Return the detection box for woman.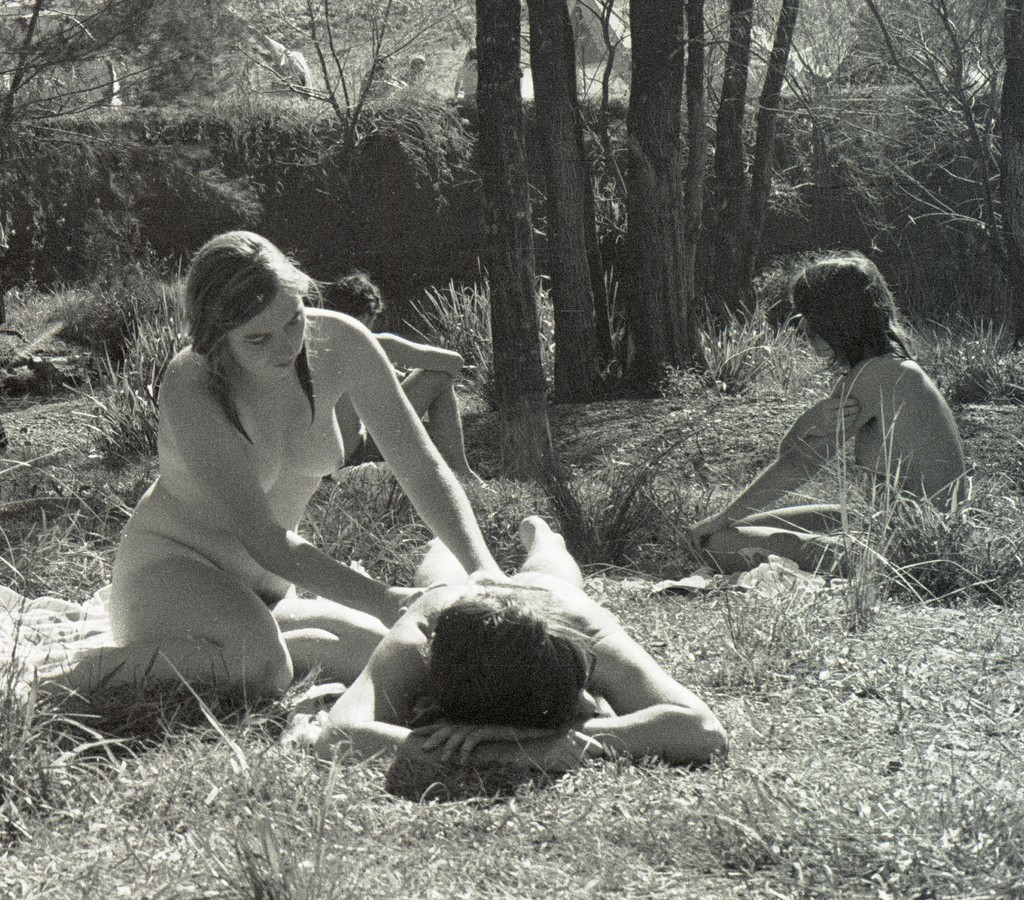
bbox=[687, 255, 982, 570].
